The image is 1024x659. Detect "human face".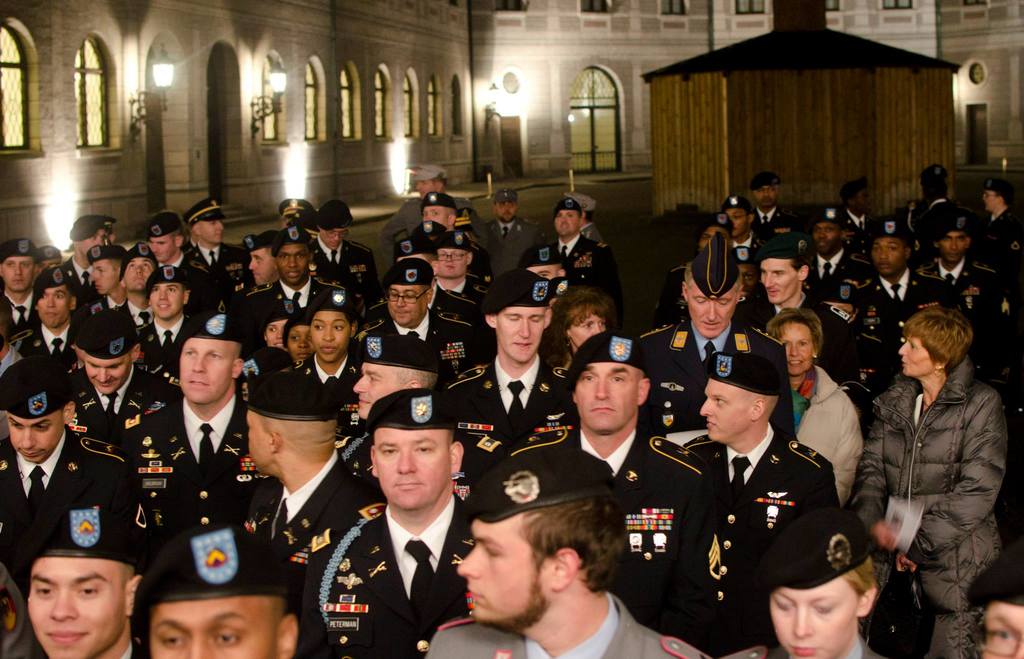
Detection: locate(984, 187, 997, 209).
